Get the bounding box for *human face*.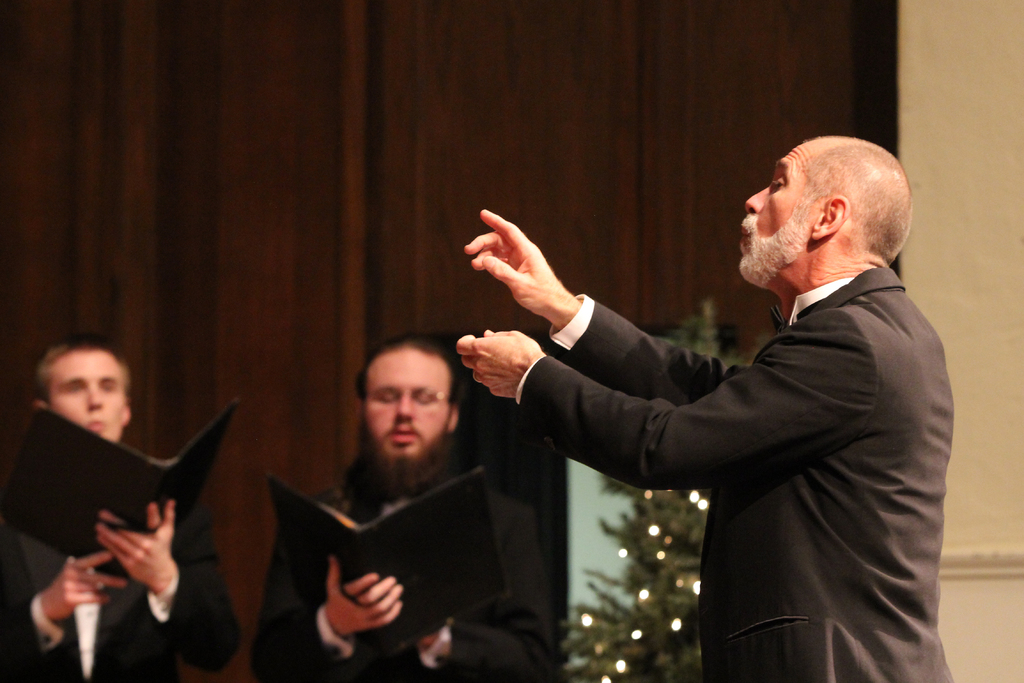
bbox=(49, 347, 124, 441).
